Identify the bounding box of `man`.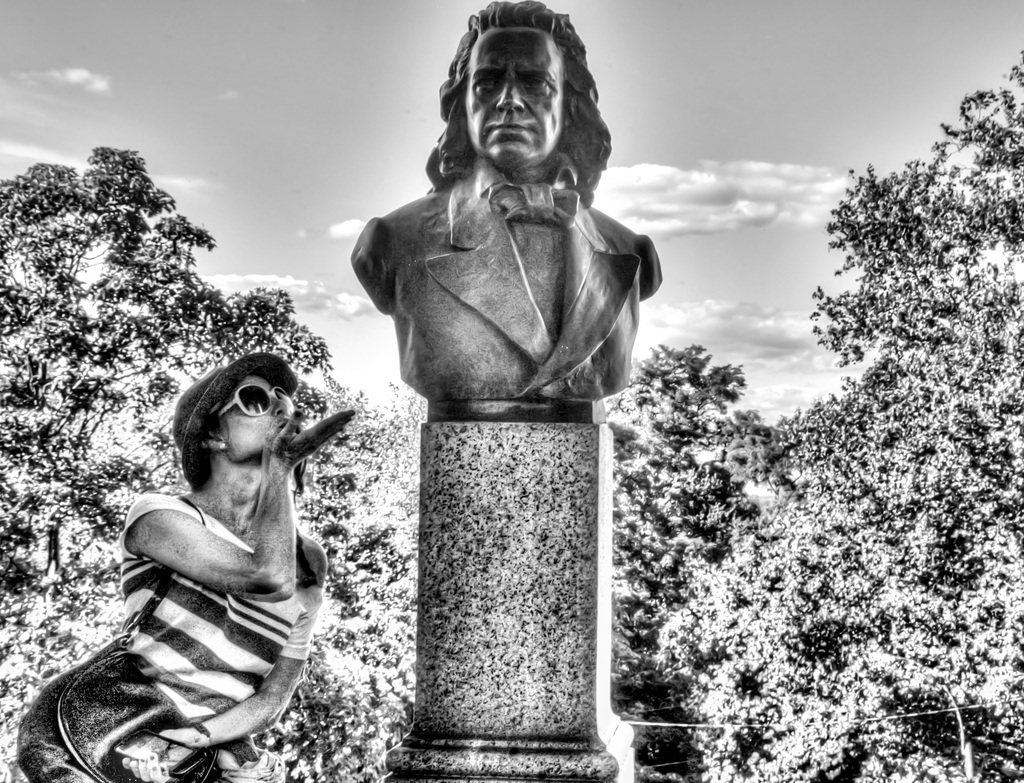
<box>348,1,668,392</box>.
